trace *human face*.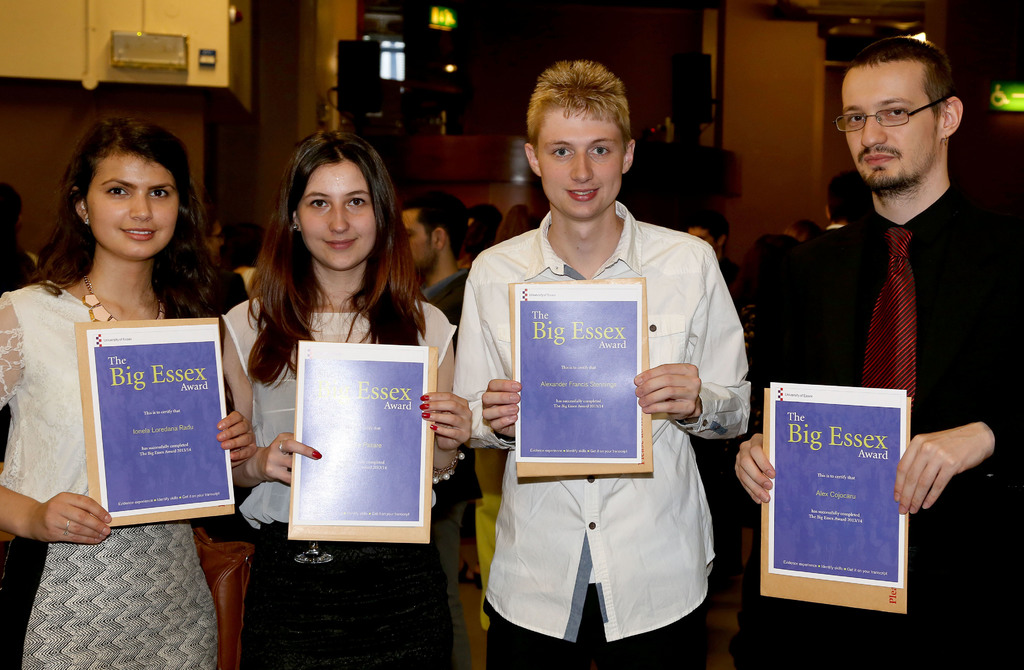
Traced to 86,156,182,260.
